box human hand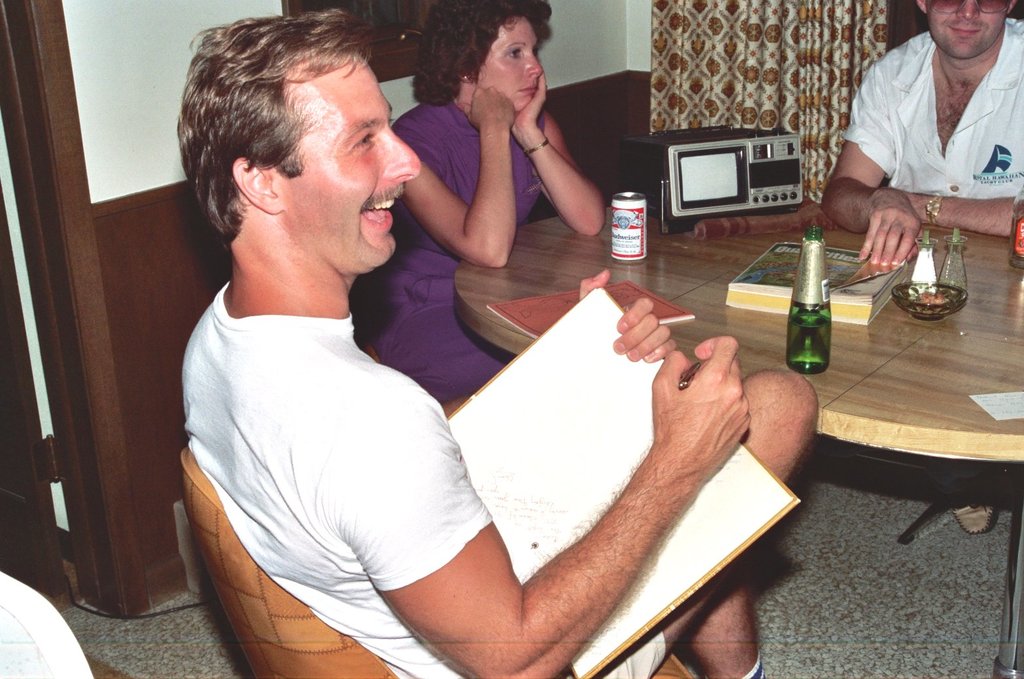
{"x1": 577, "y1": 266, "x2": 678, "y2": 364}
